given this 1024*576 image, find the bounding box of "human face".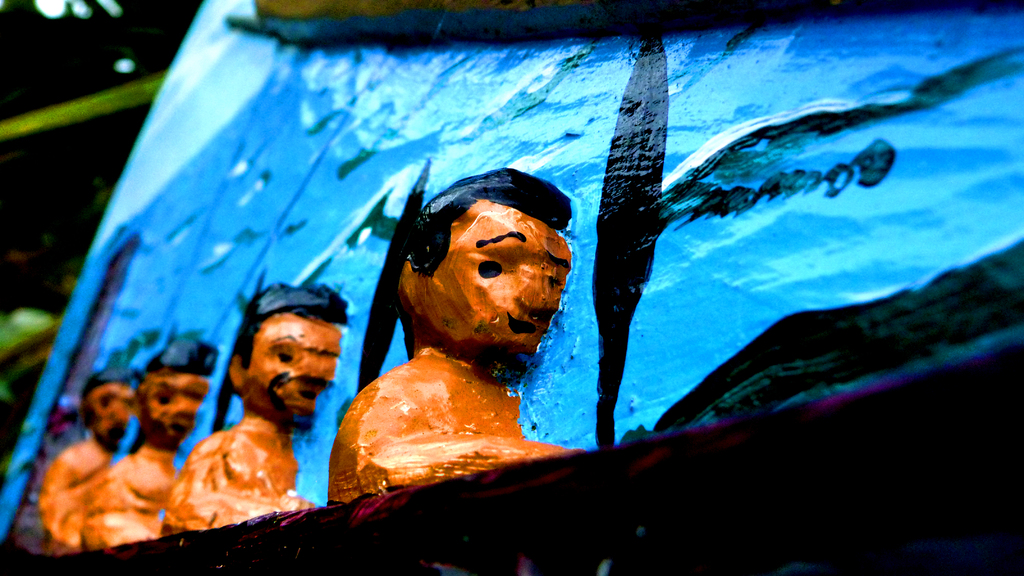
89,382,132,445.
